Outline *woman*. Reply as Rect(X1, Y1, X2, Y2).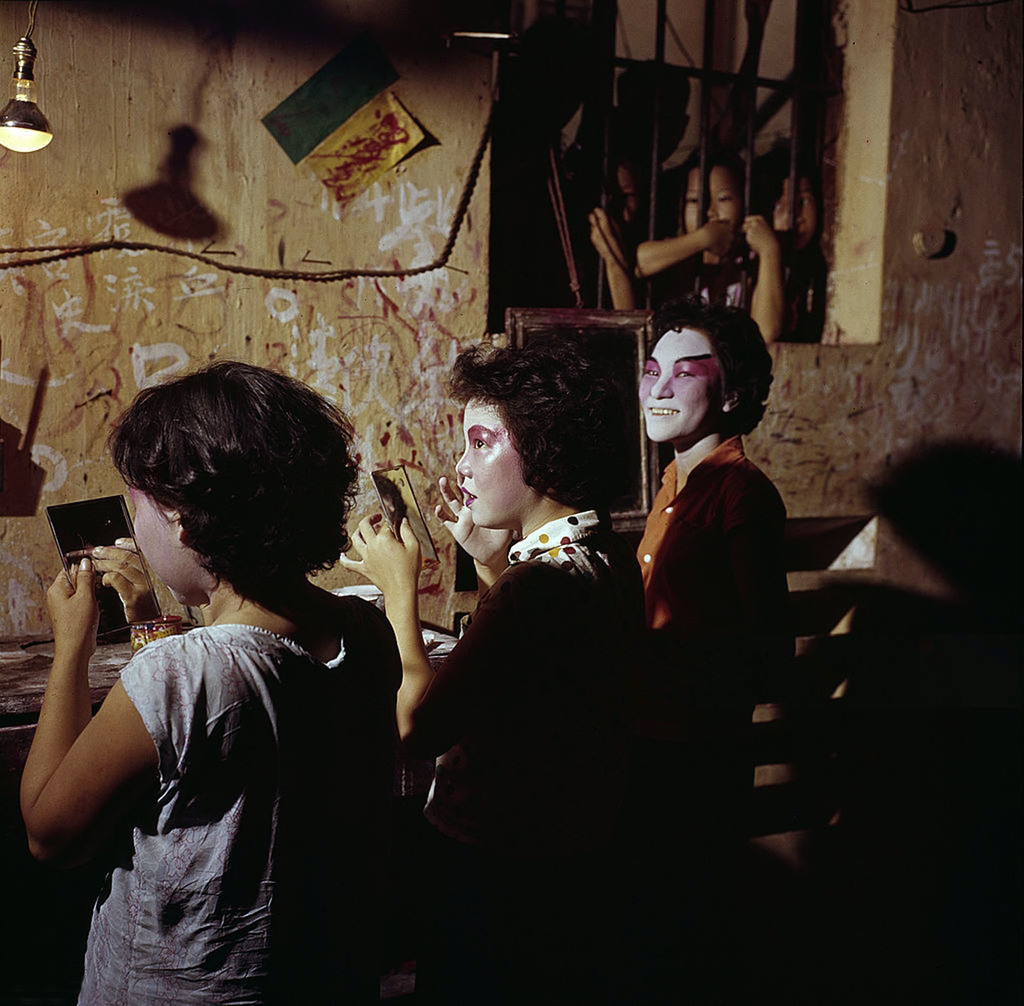
Rect(326, 327, 657, 1005).
